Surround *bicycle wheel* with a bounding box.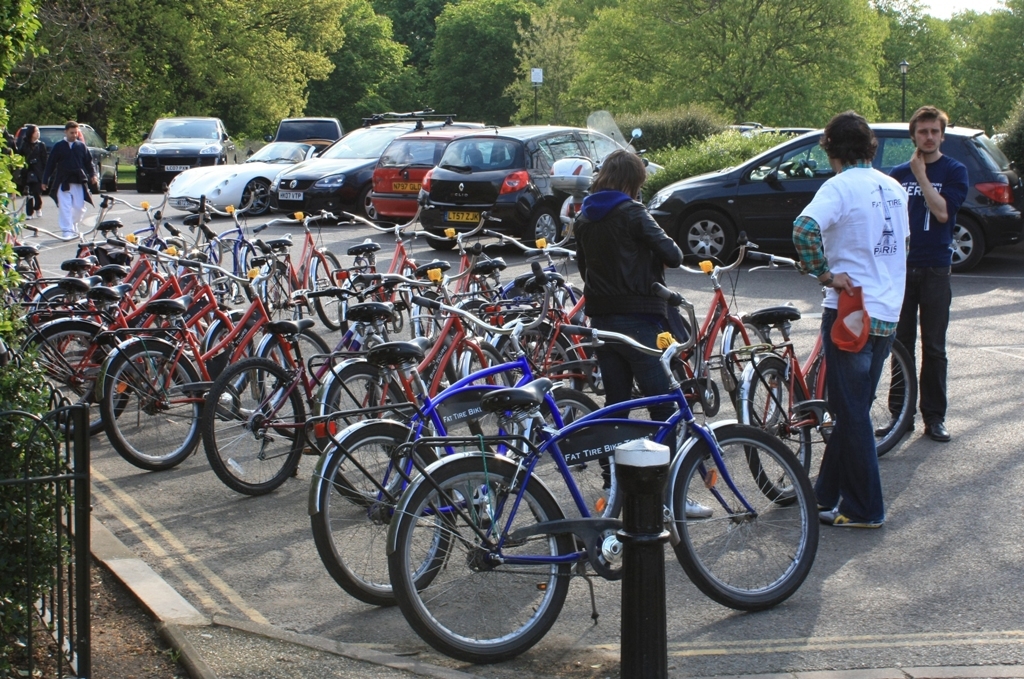
box(818, 334, 916, 461).
